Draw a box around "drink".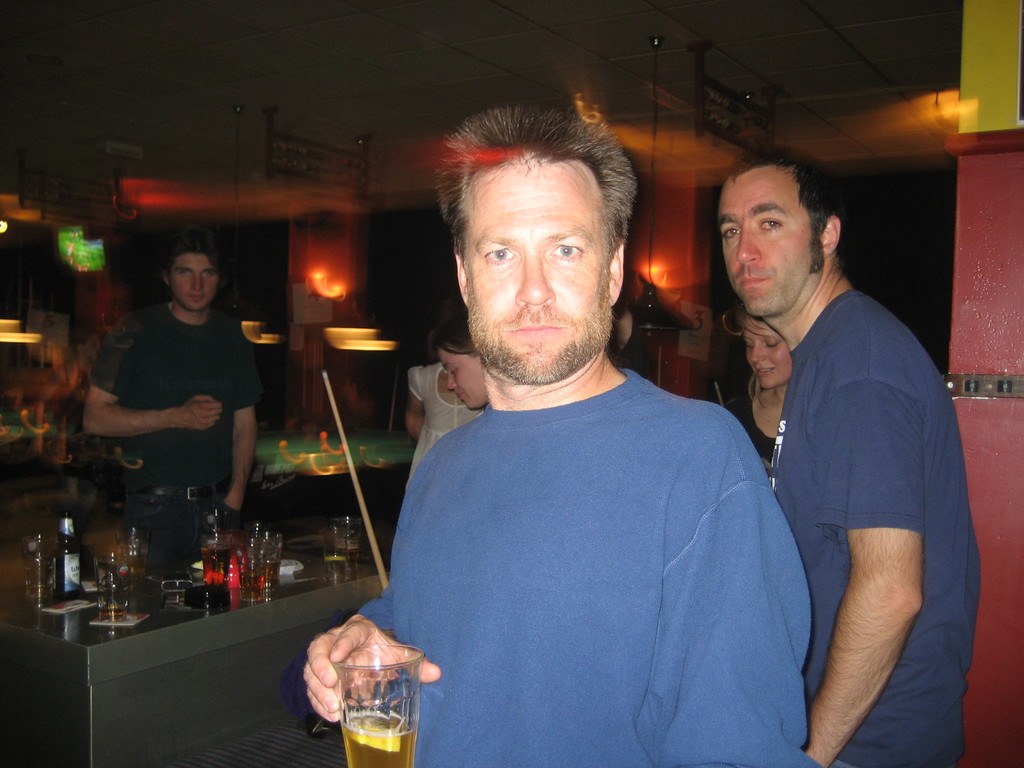
27/582/54/598.
